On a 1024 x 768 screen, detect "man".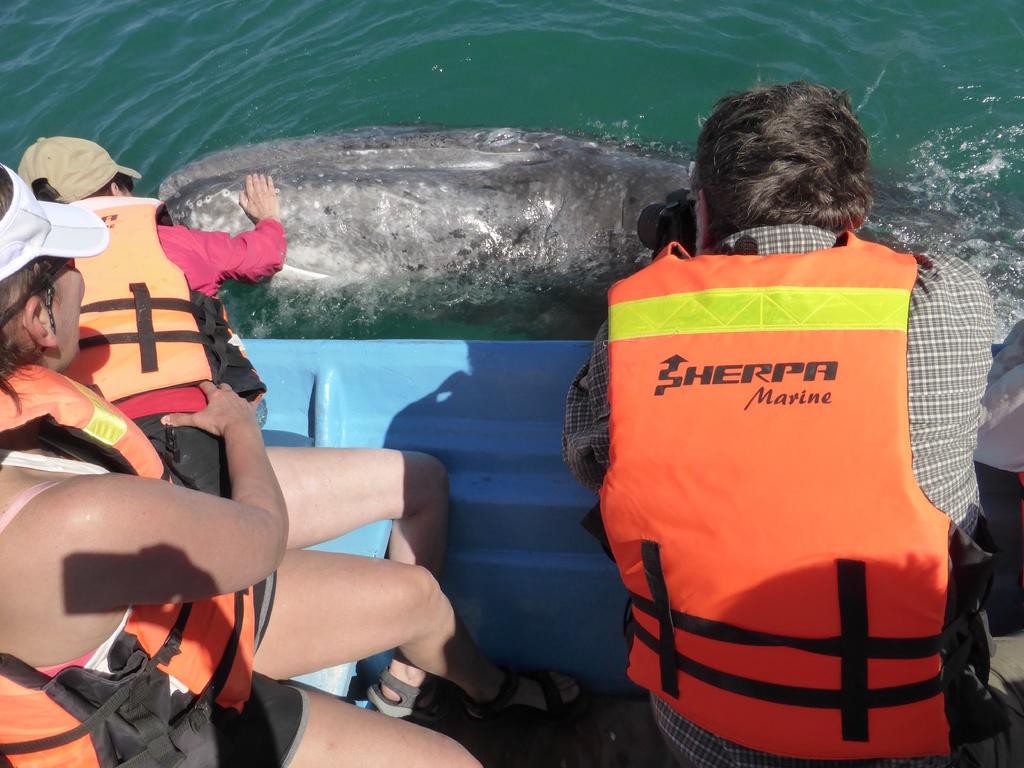
{"left": 15, "top": 134, "right": 454, "bottom": 717}.
